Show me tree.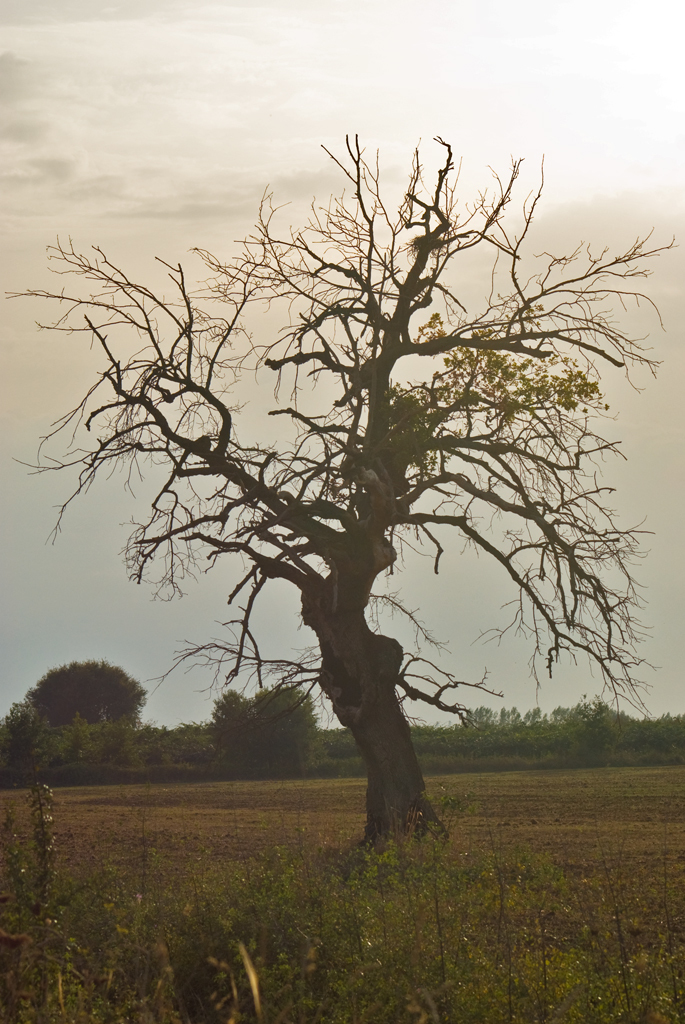
tree is here: BBox(199, 677, 323, 771).
